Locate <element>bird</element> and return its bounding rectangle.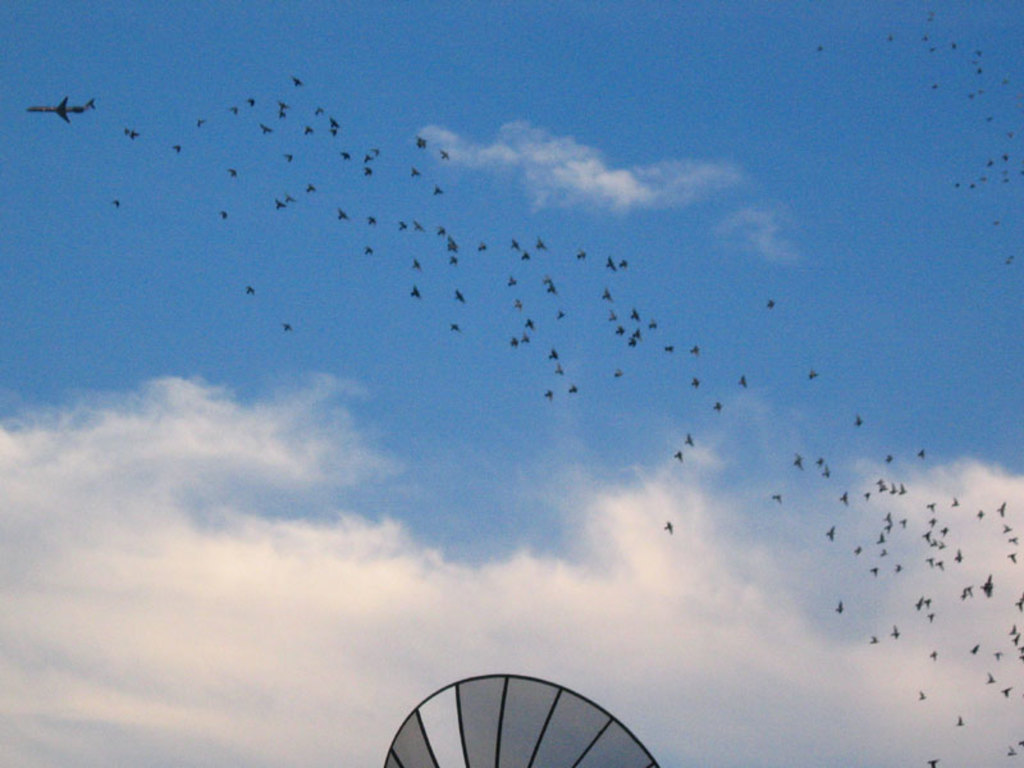
pyautogui.locateOnScreen(684, 433, 696, 447).
